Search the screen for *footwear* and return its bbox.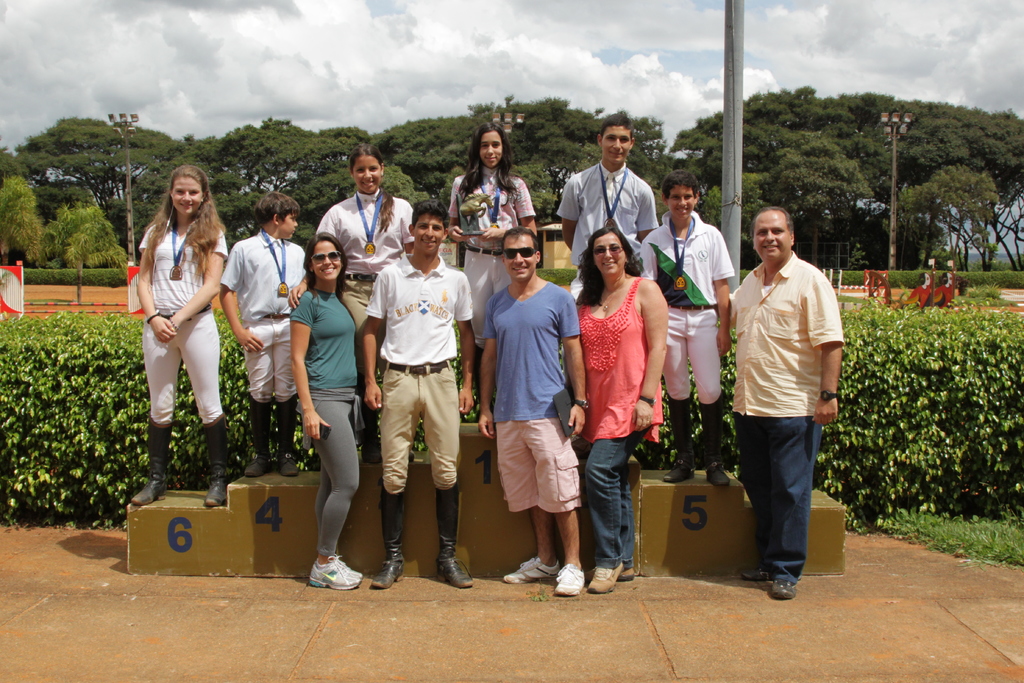
Found: (502,557,561,583).
